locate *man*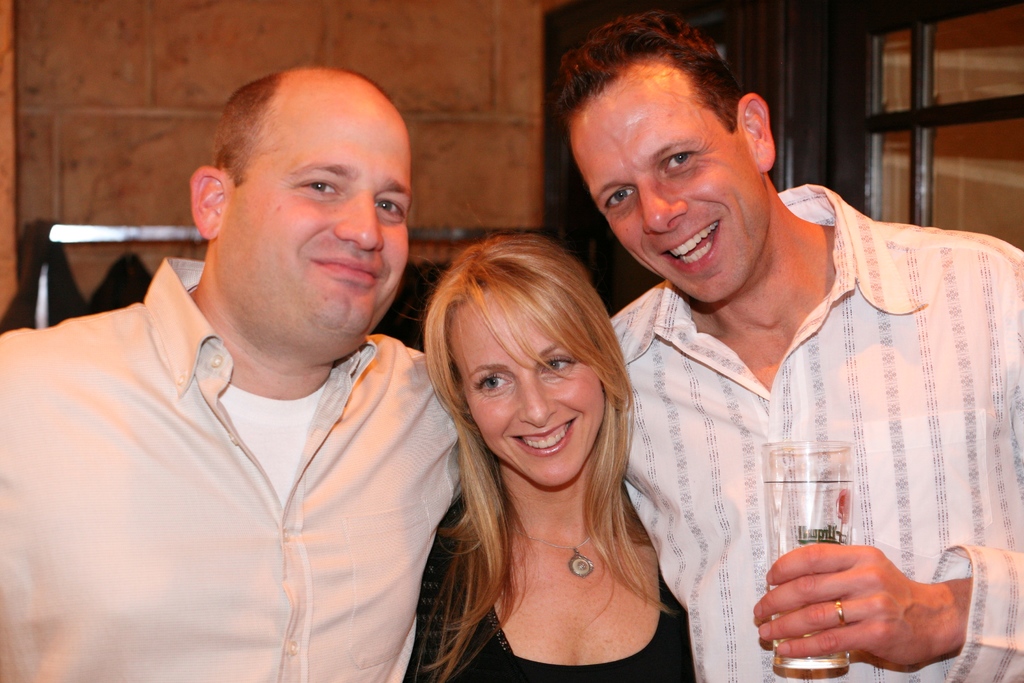
select_region(584, 7, 1023, 682)
